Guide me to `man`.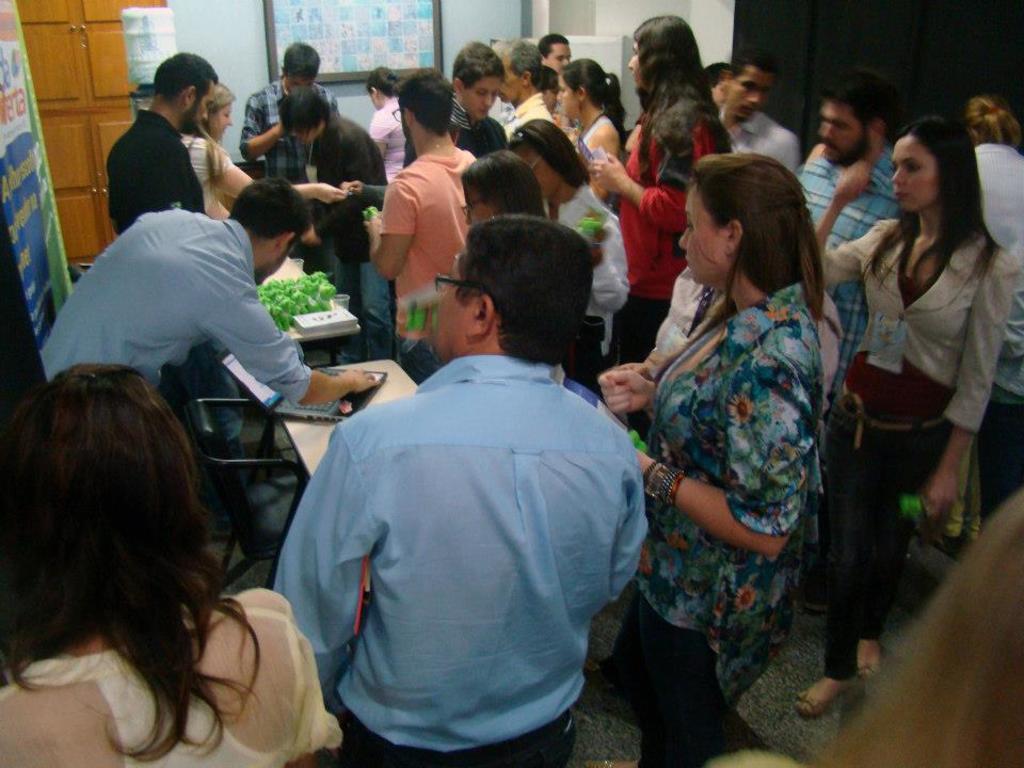
Guidance: pyautogui.locateOnScreen(794, 77, 906, 405).
